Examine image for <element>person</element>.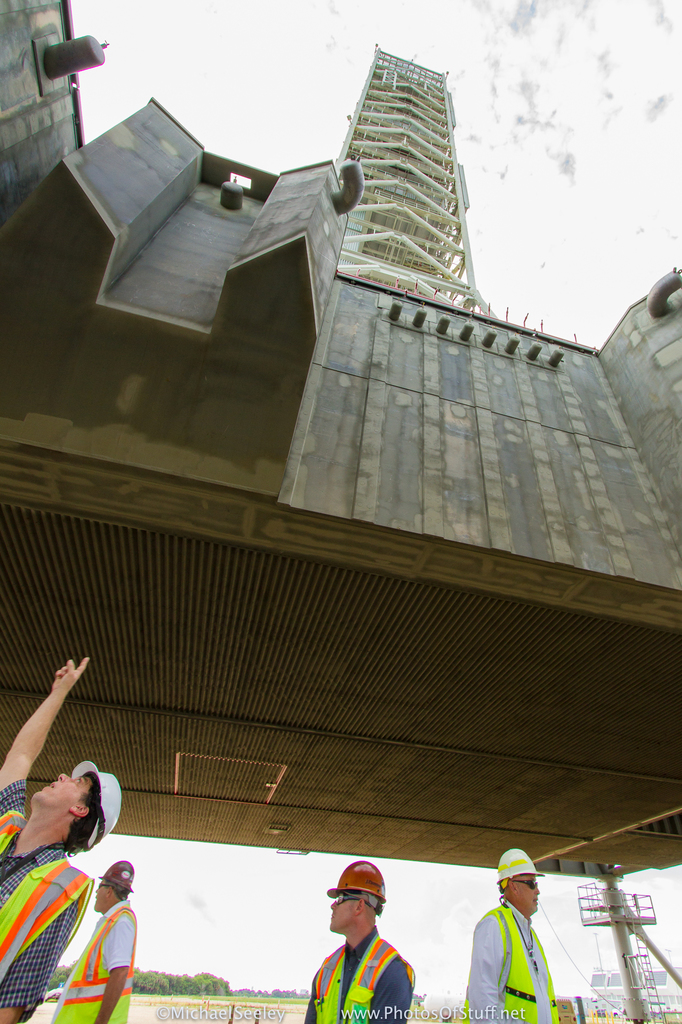
Examination result: left=465, top=848, right=572, bottom=1023.
